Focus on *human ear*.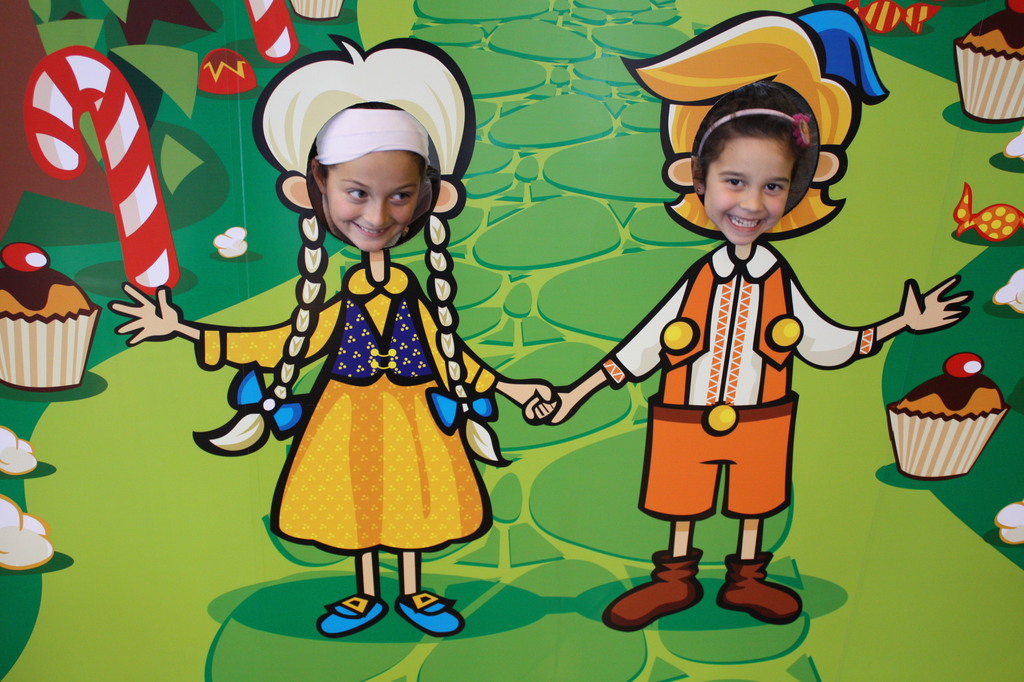
Focused at x1=690, y1=157, x2=704, y2=196.
